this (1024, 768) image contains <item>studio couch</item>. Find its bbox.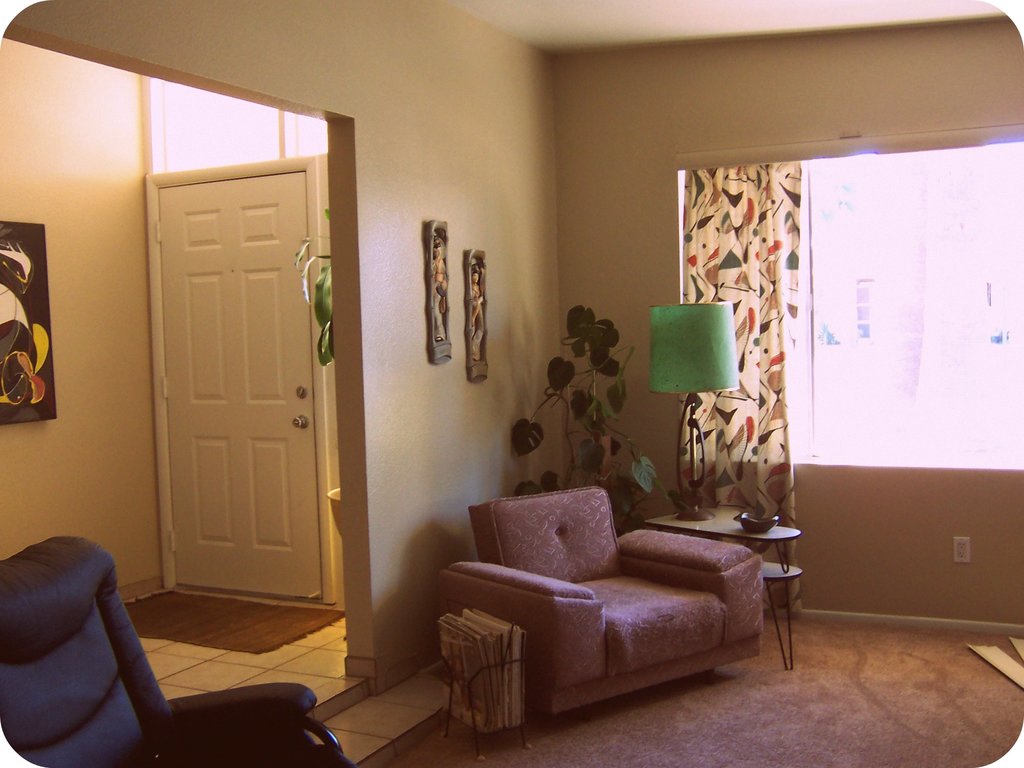
440 484 764 732.
